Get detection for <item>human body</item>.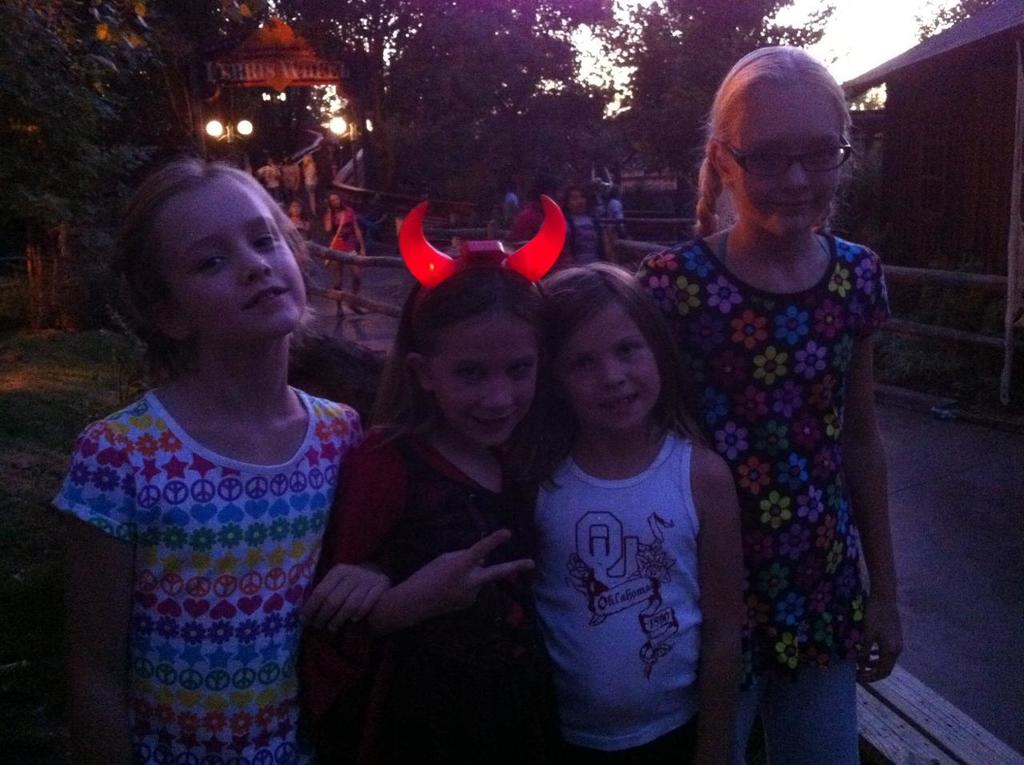
Detection: x1=608, y1=198, x2=622, y2=235.
